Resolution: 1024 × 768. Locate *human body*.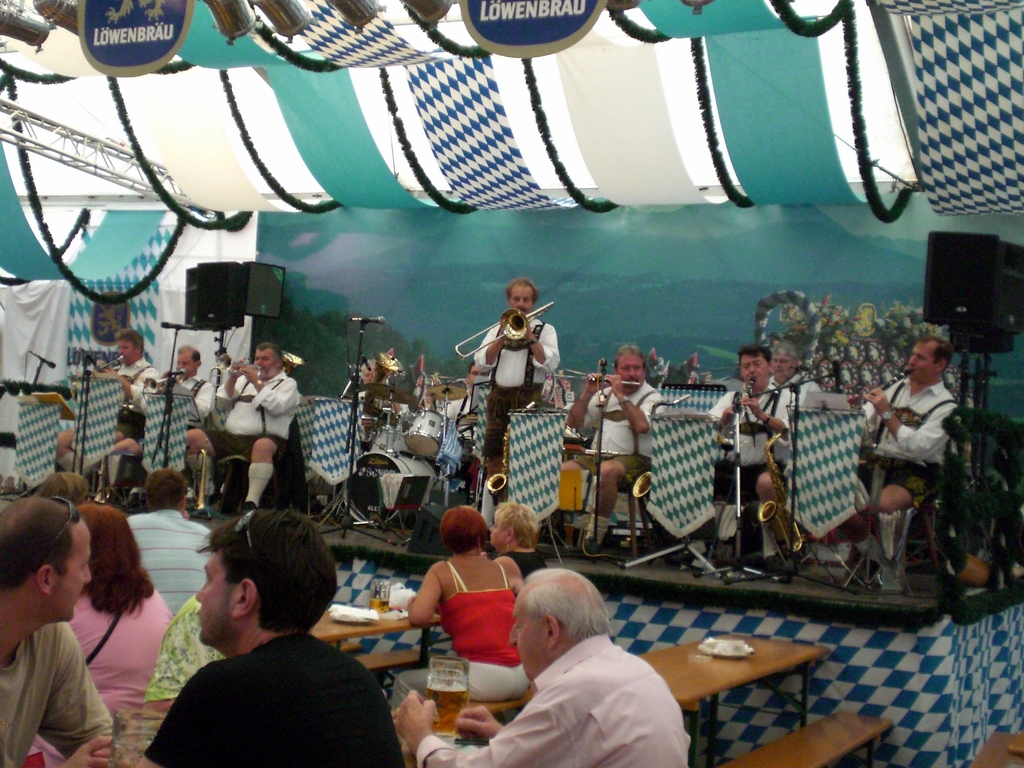
Rect(56, 327, 165, 477).
